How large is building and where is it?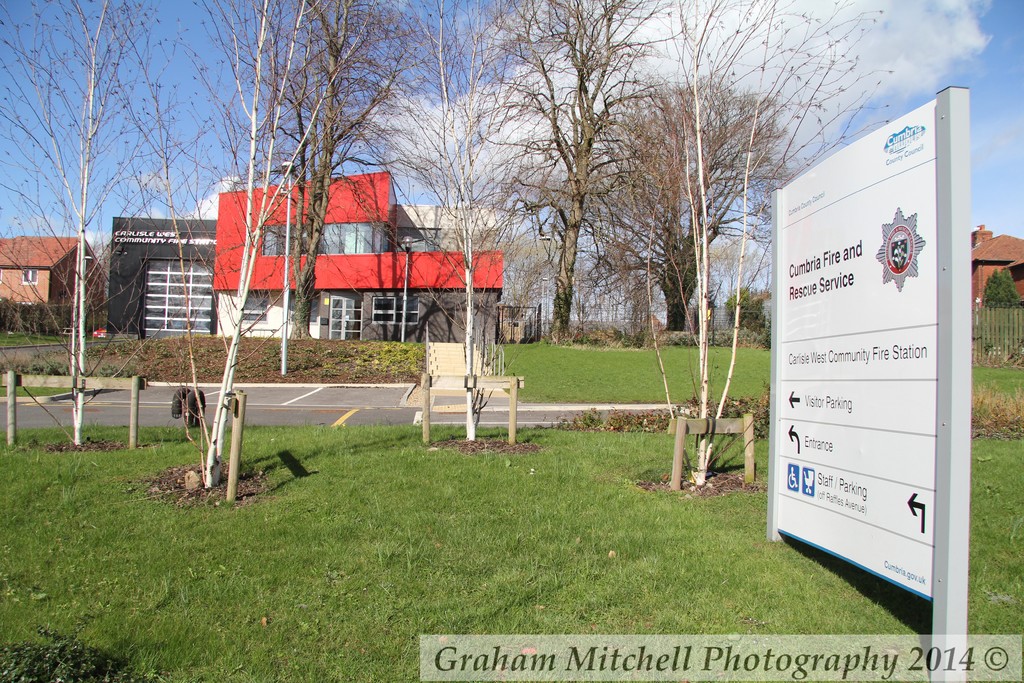
Bounding box: (left=109, top=215, right=218, bottom=336).
